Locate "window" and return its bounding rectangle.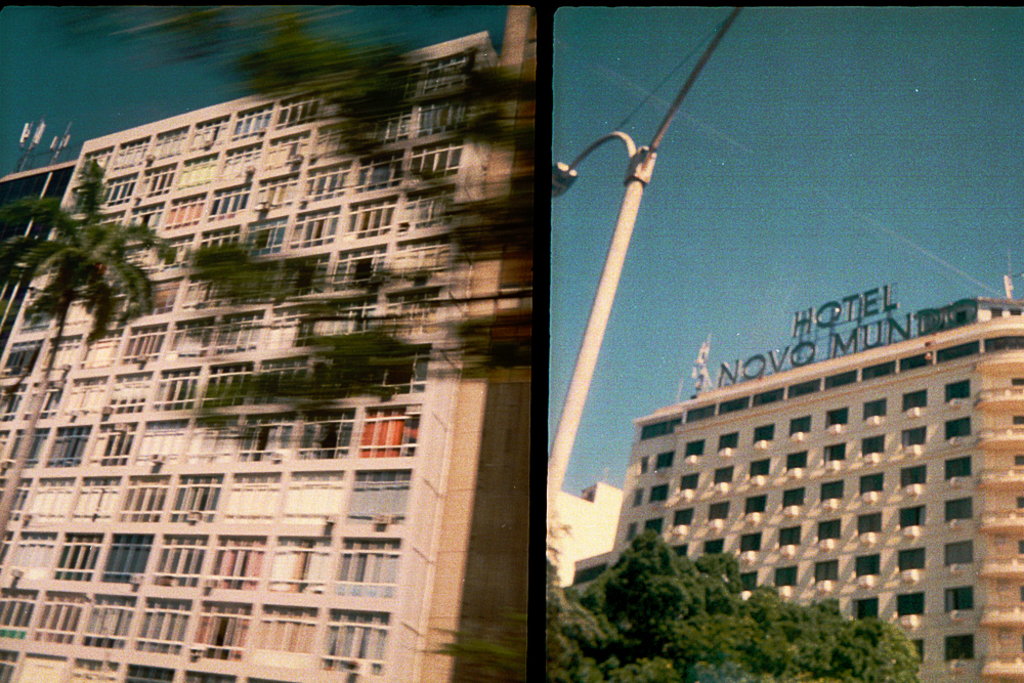
[left=897, top=592, right=926, bottom=614].
